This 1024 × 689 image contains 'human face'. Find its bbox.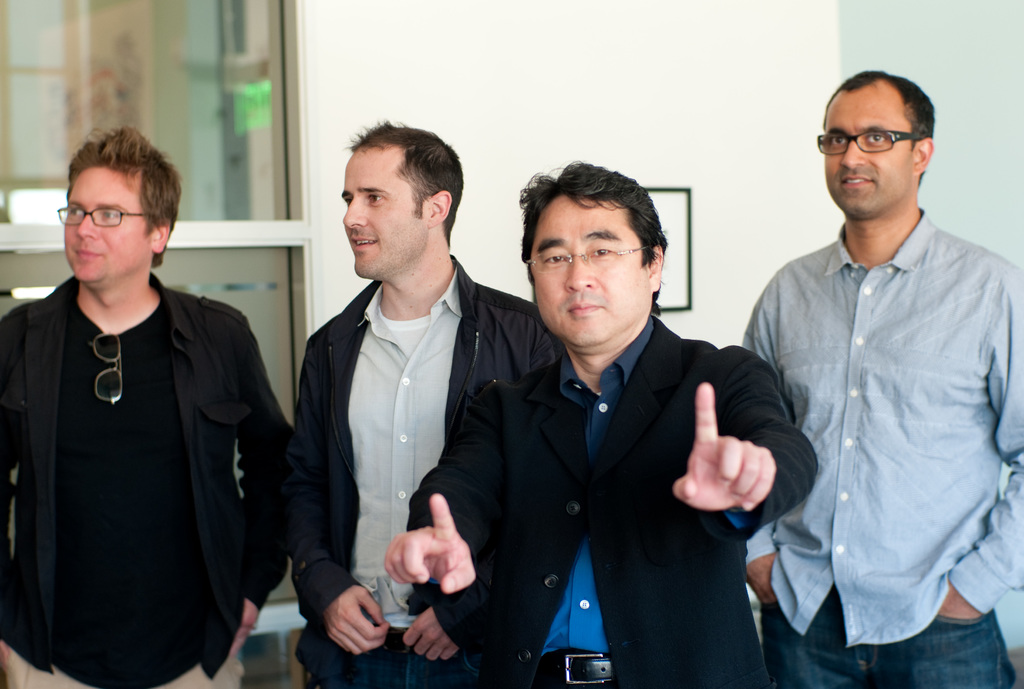
534:199:639:341.
